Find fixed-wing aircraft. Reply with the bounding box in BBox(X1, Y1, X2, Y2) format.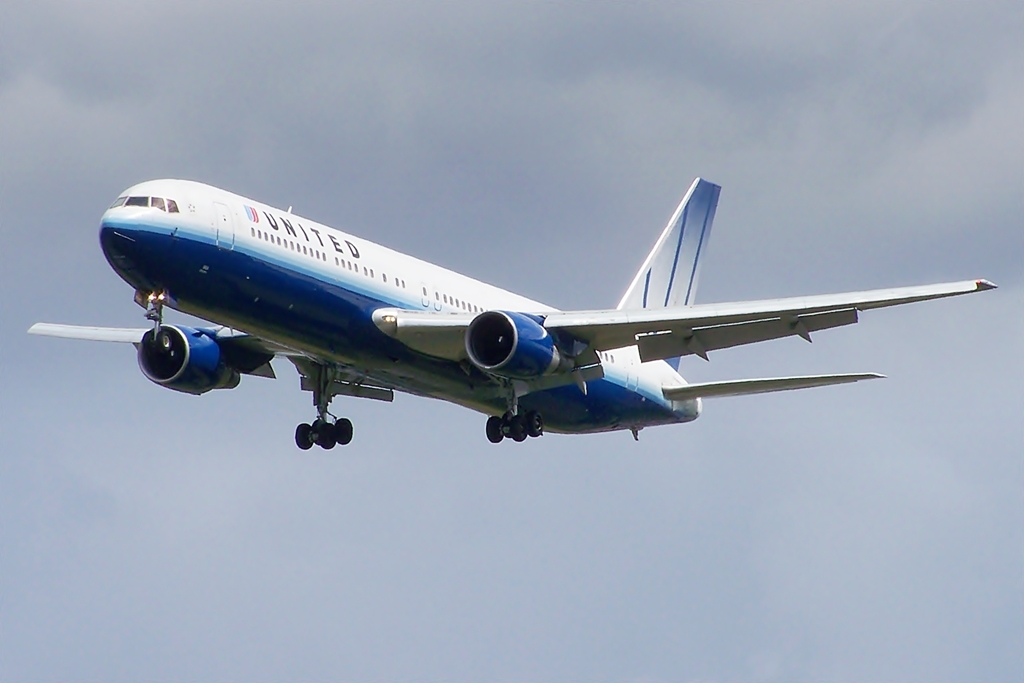
BBox(22, 169, 1002, 459).
